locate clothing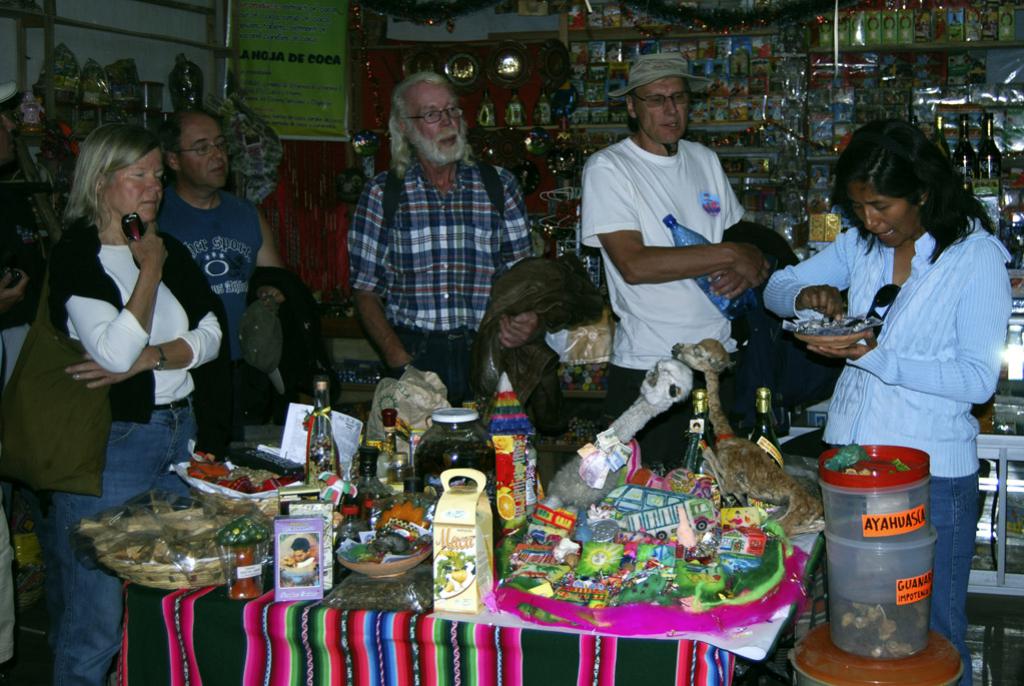
detection(467, 253, 604, 436)
